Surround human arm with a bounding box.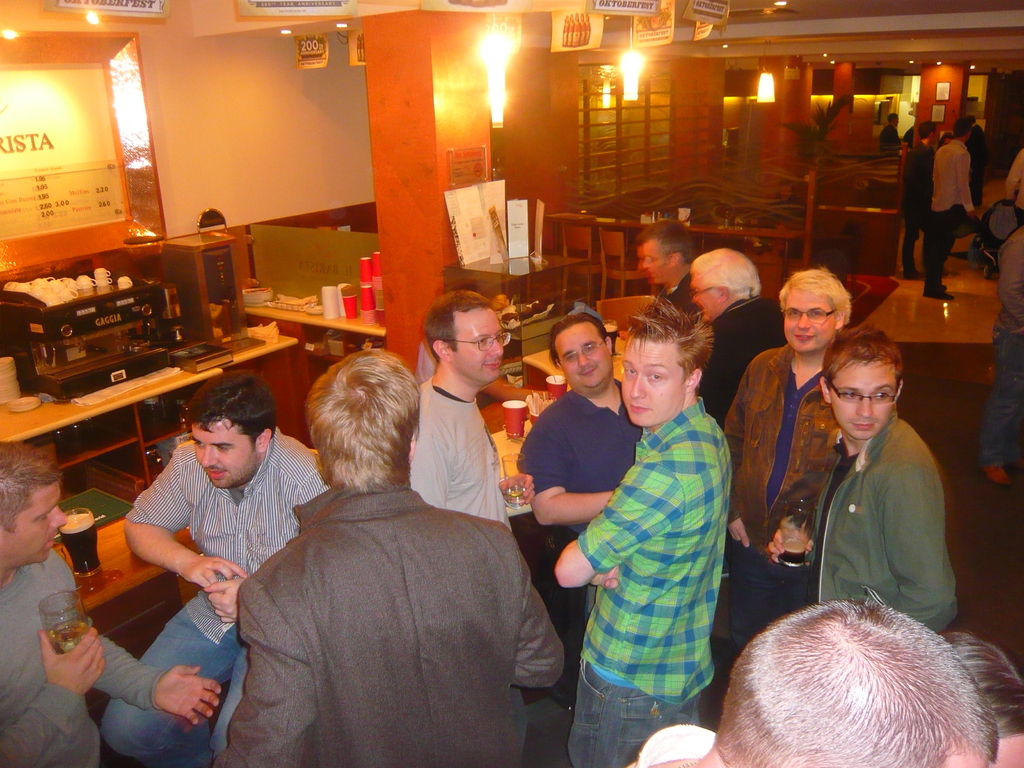
box(504, 522, 568, 695).
